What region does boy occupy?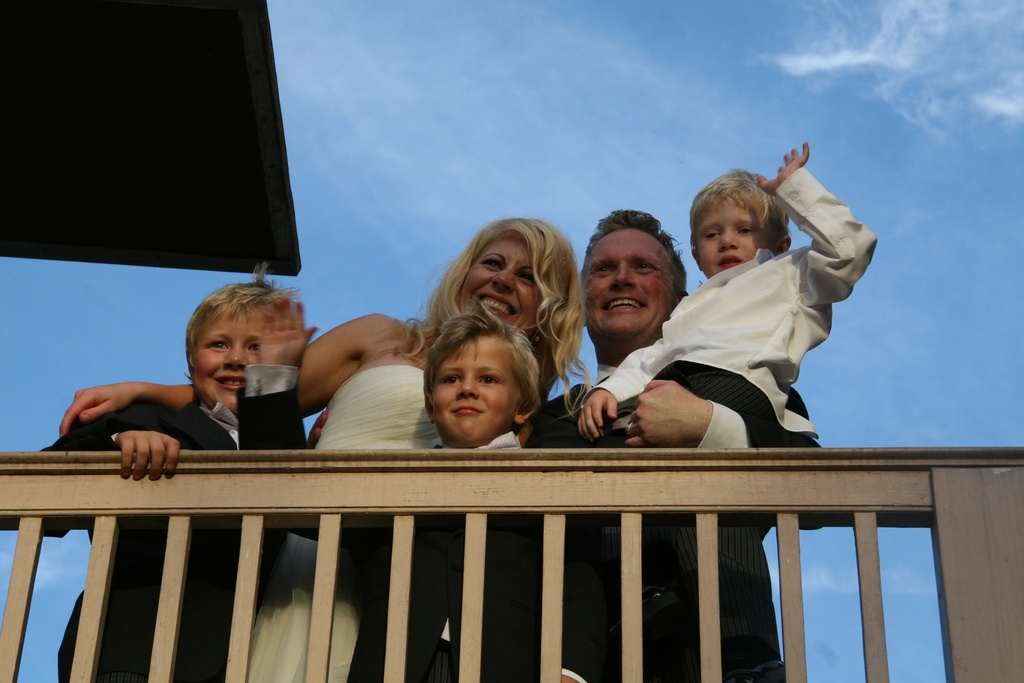
{"x1": 577, "y1": 142, "x2": 877, "y2": 682}.
